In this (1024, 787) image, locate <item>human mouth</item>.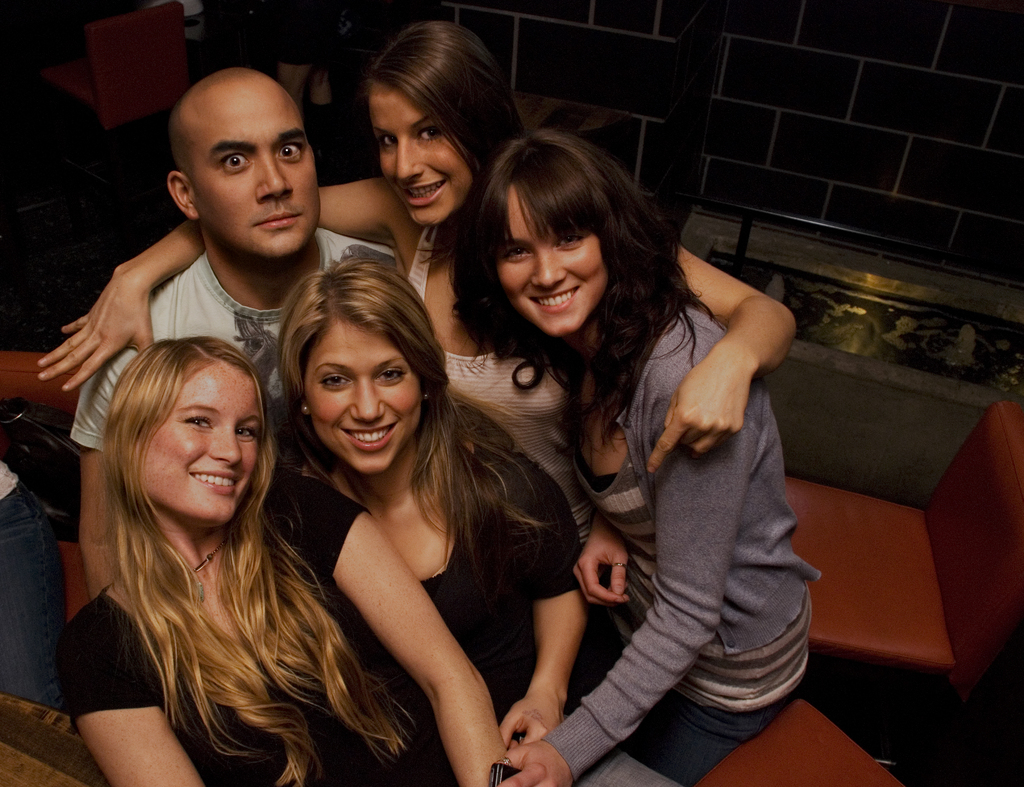
Bounding box: 340 425 401 447.
